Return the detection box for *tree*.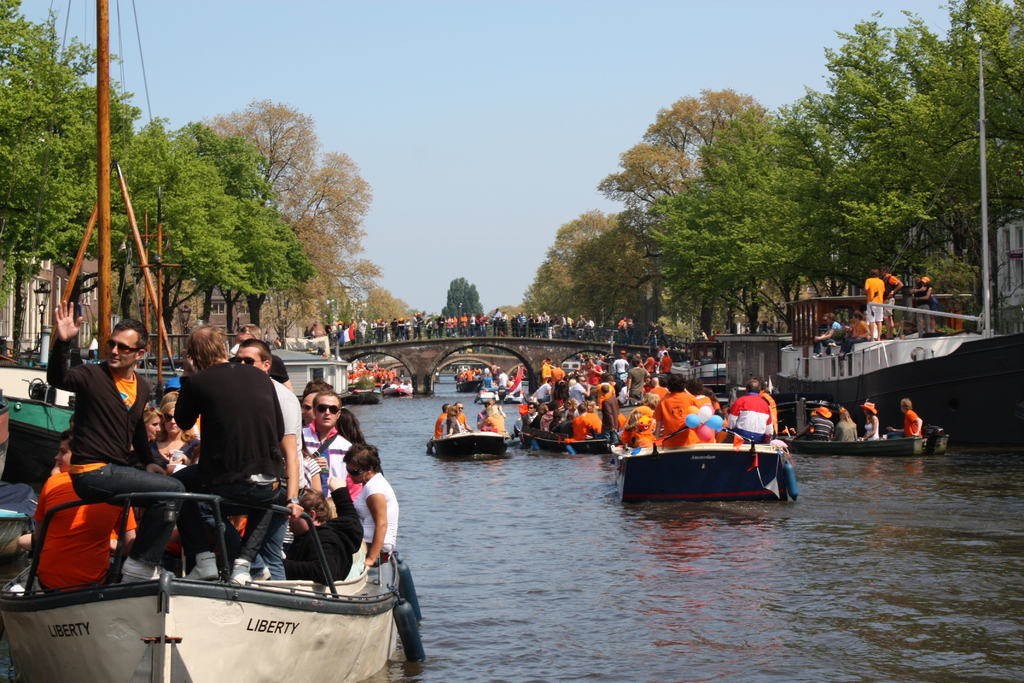
442 274 489 343.
